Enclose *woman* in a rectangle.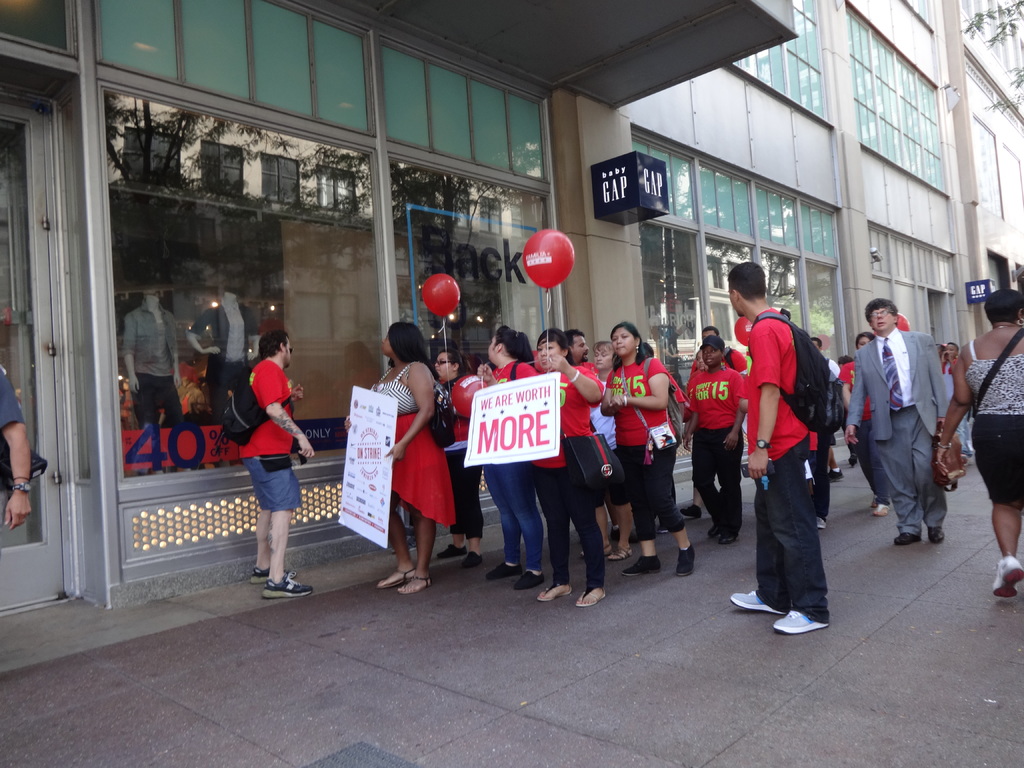
{"left": 594, "top": 315, "right": 700, "bottom": 581}.
